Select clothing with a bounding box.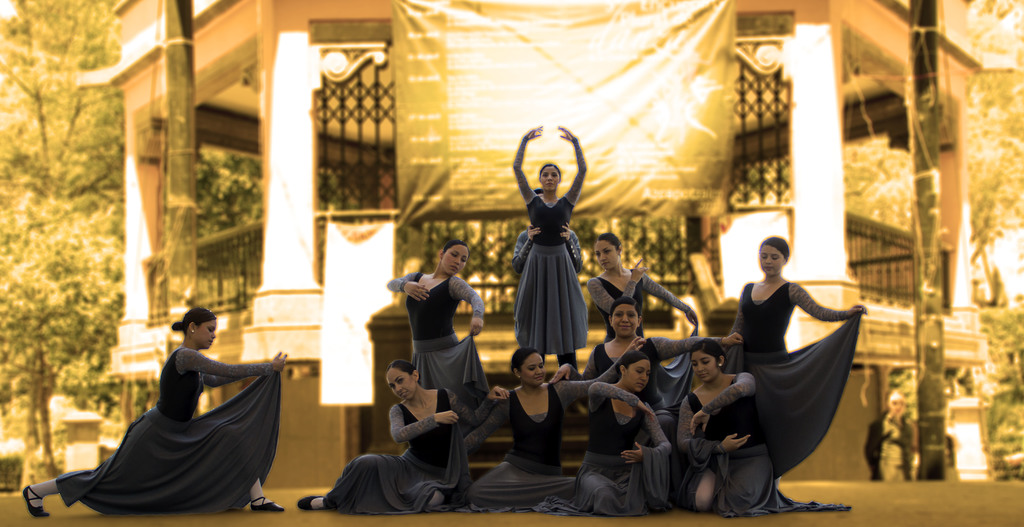
x1=868 y1=412 x2=916 y2=480.
